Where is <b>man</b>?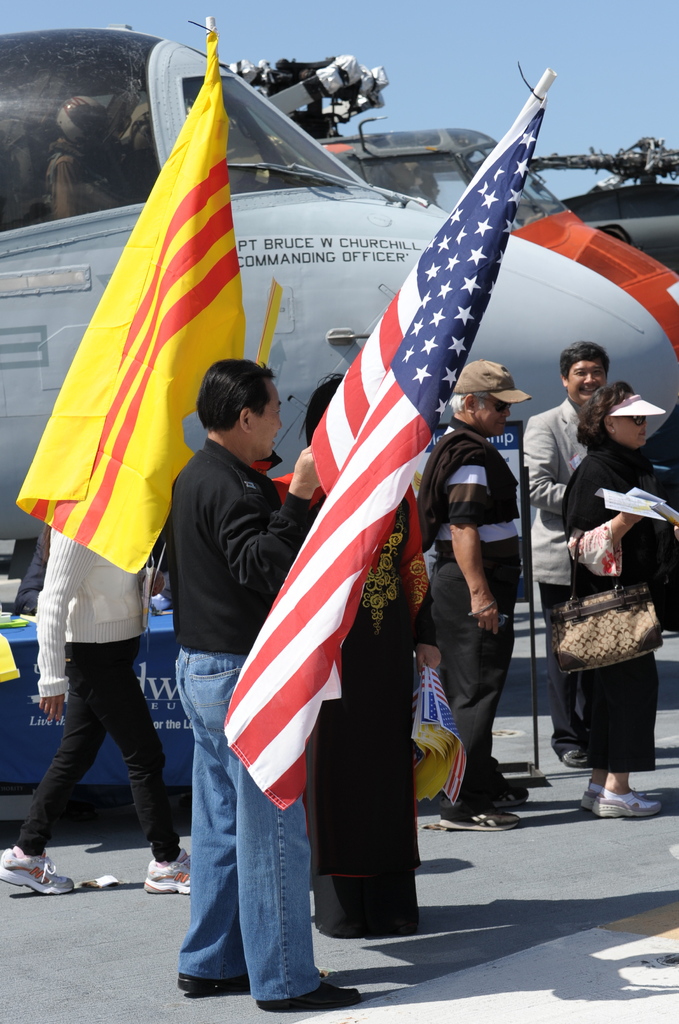
[424,330,573,806].
